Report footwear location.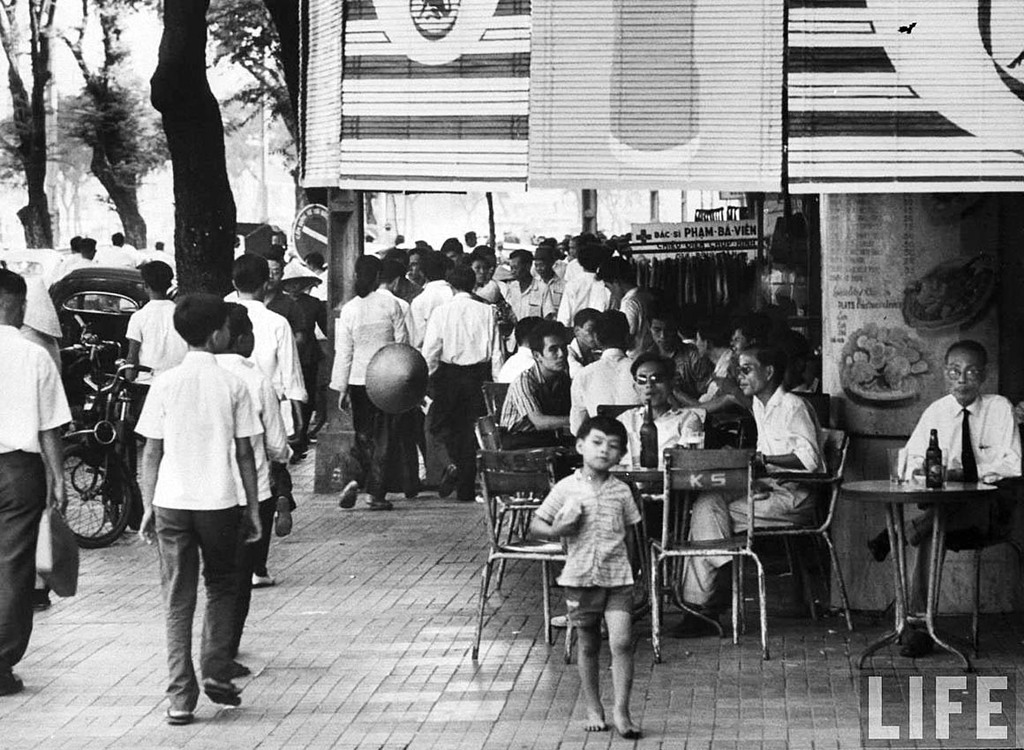
Report: <region>674, 613, 723, 636</region>.
